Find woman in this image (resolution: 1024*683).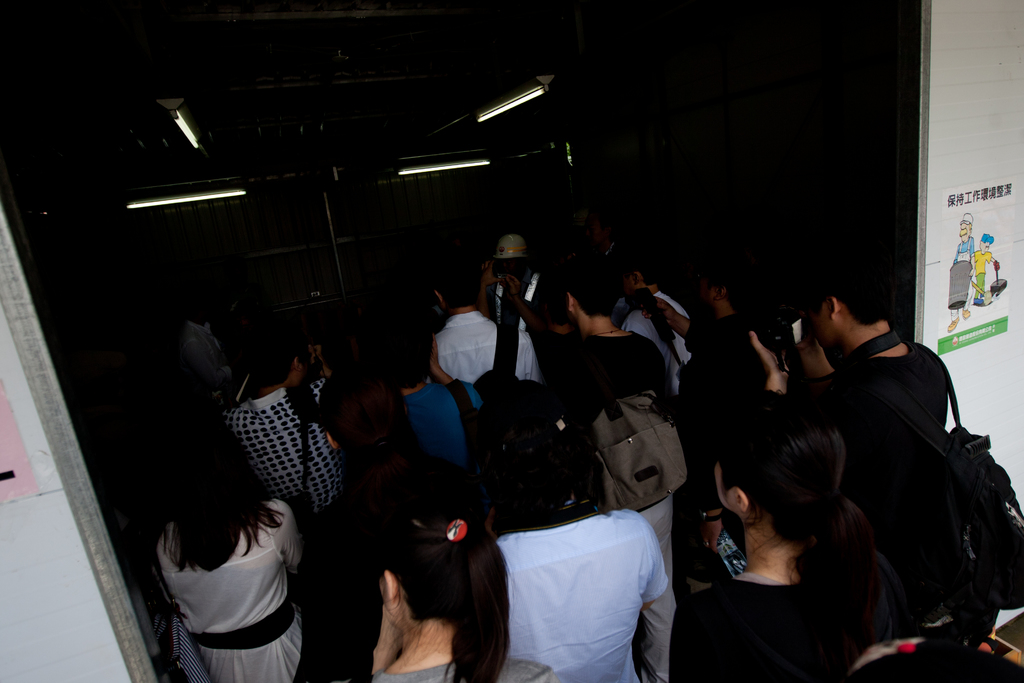
pyautogui.locateOnScreen(356, 492, 555, 682).
